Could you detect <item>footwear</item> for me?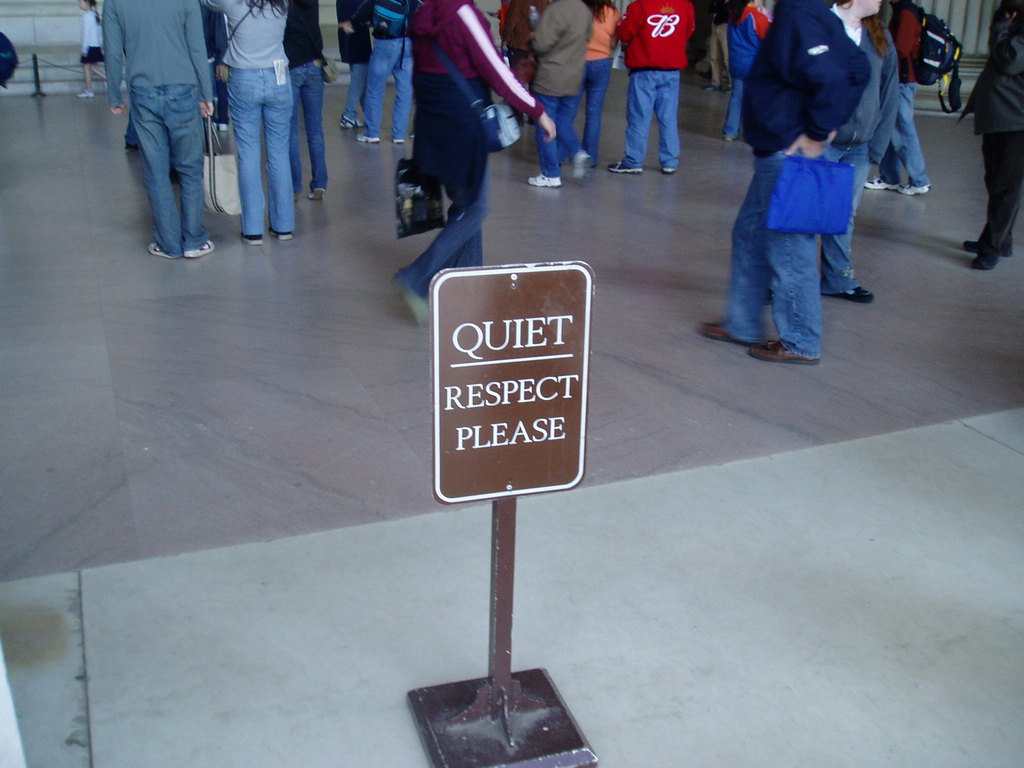
Detection result: 354 132 379 144.
